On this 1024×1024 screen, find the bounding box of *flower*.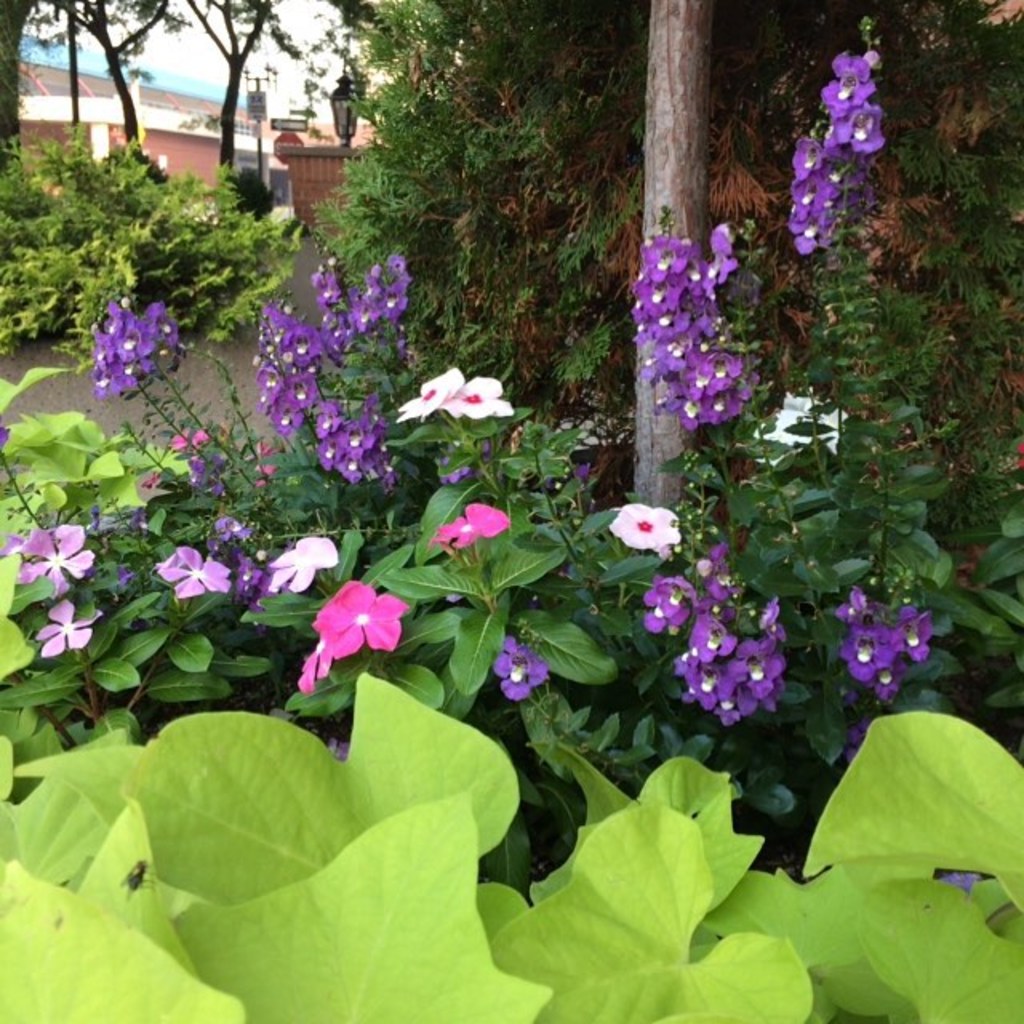
Bounding box: 496,648,552,698.
